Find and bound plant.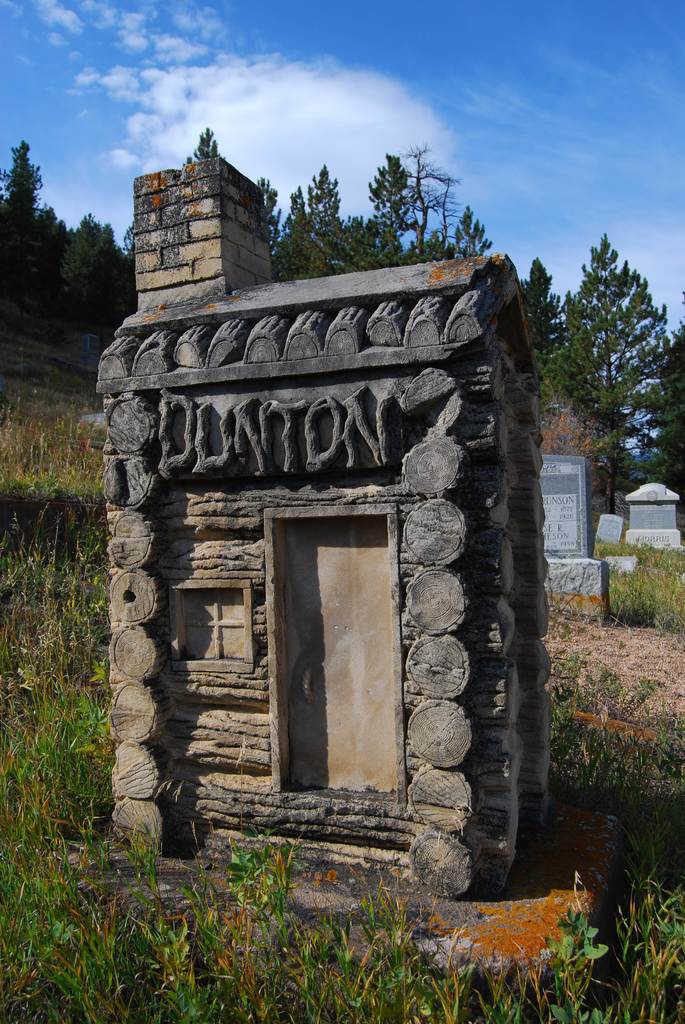
Bound: (0, 550, 221, 1023).
